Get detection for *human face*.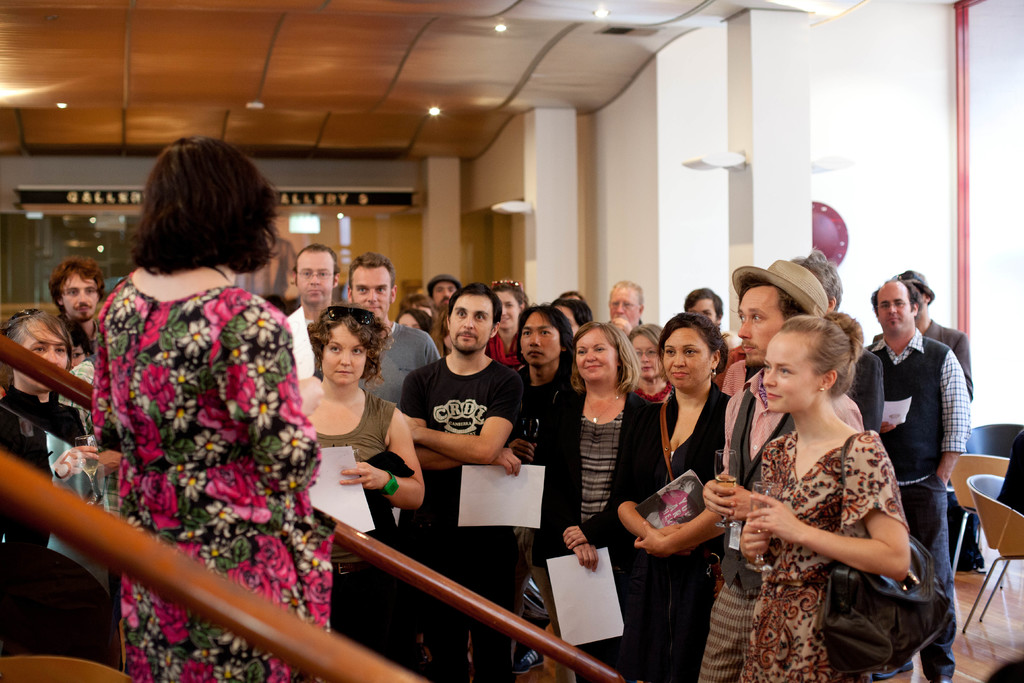
Detection: rect(68, 340, 85, 364).
